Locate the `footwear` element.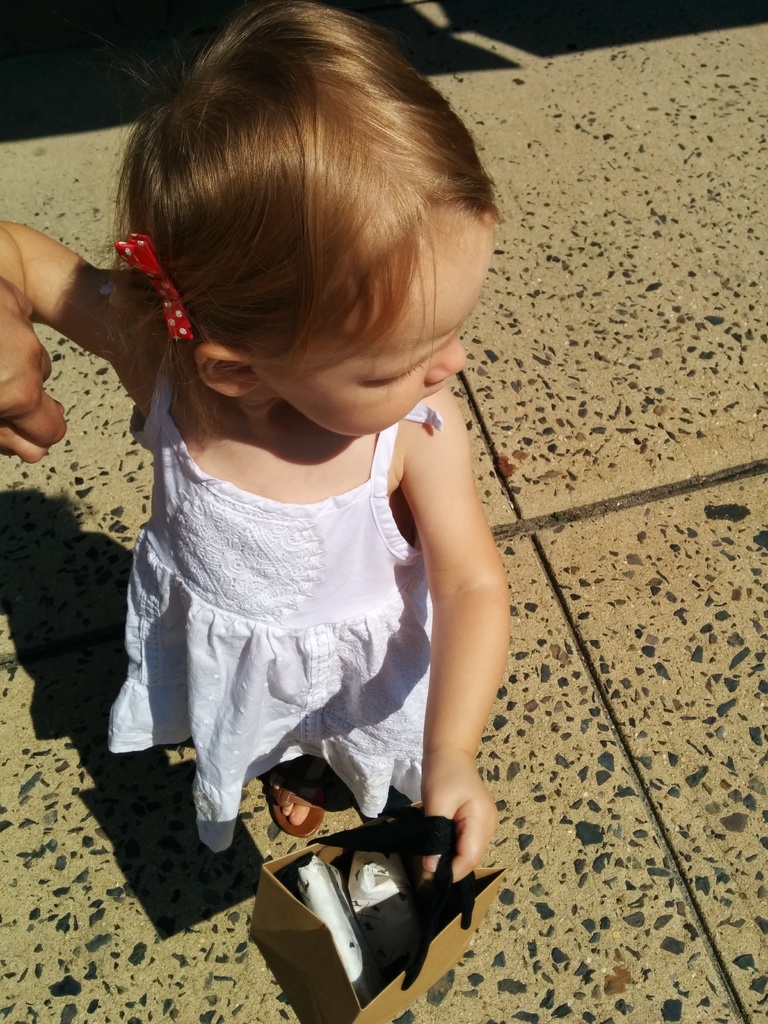
Element bbox: region(260, 749, 326, 841).
